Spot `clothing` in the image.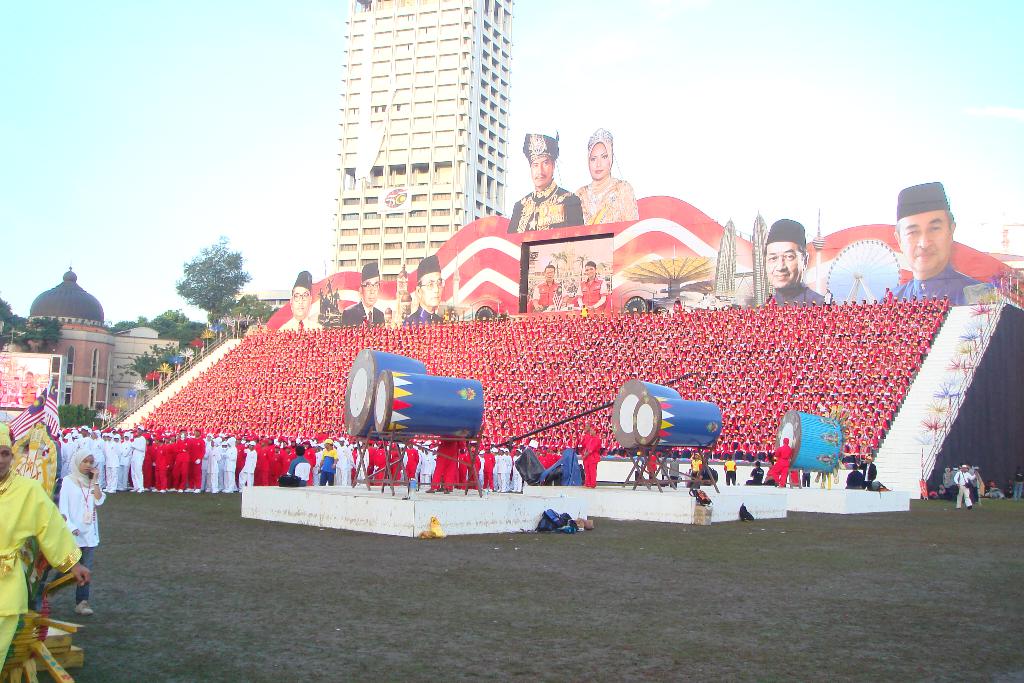
`clothing` found at {"x1": 879, "y1": 259, "x2": 984, "y2": 305}.
